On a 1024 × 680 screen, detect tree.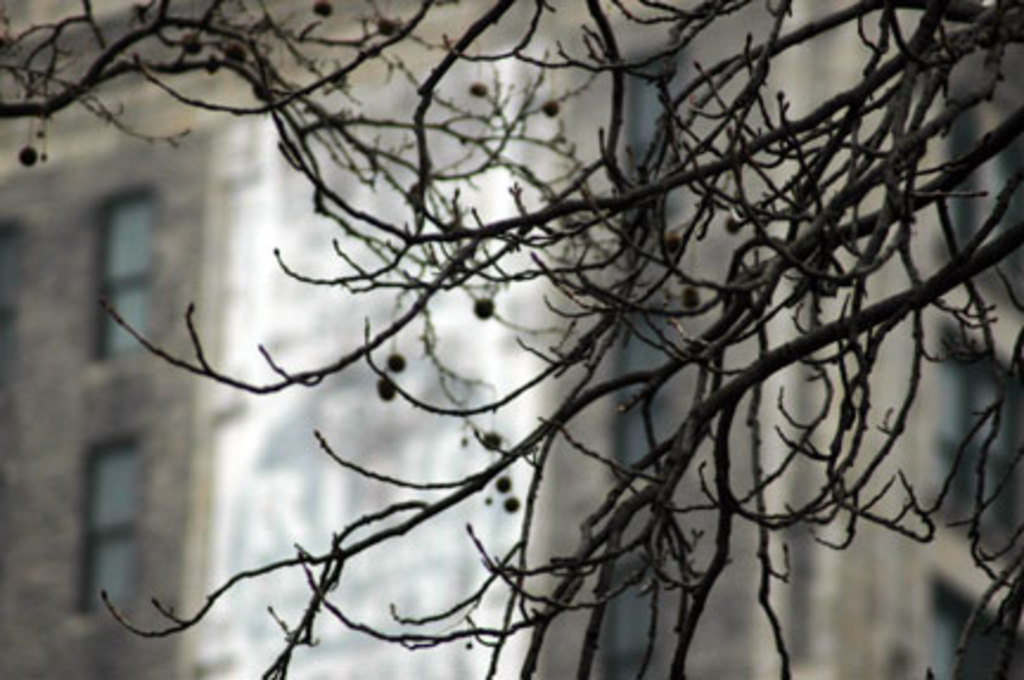
rect(0, 0, 1022, 678).
